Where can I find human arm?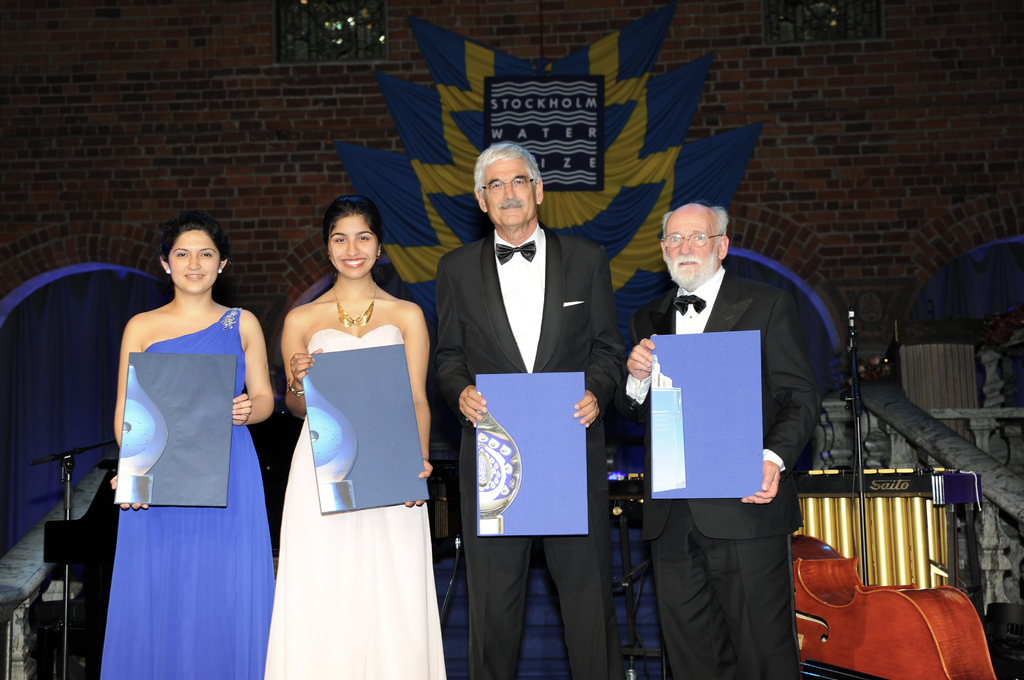
You can find it at (x1=431, y1=258, x2=495, y2=423).
